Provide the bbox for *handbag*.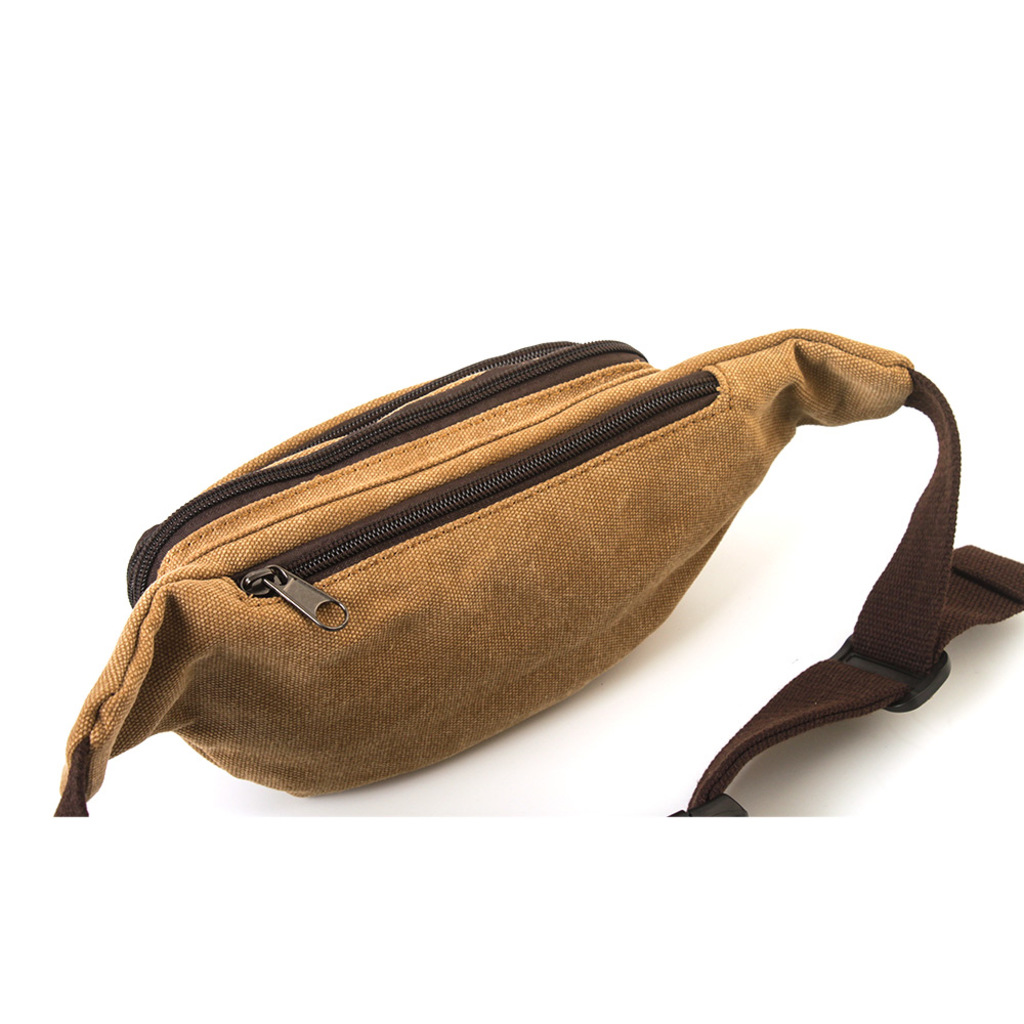
select_region(47, 324, 1023, 822).
